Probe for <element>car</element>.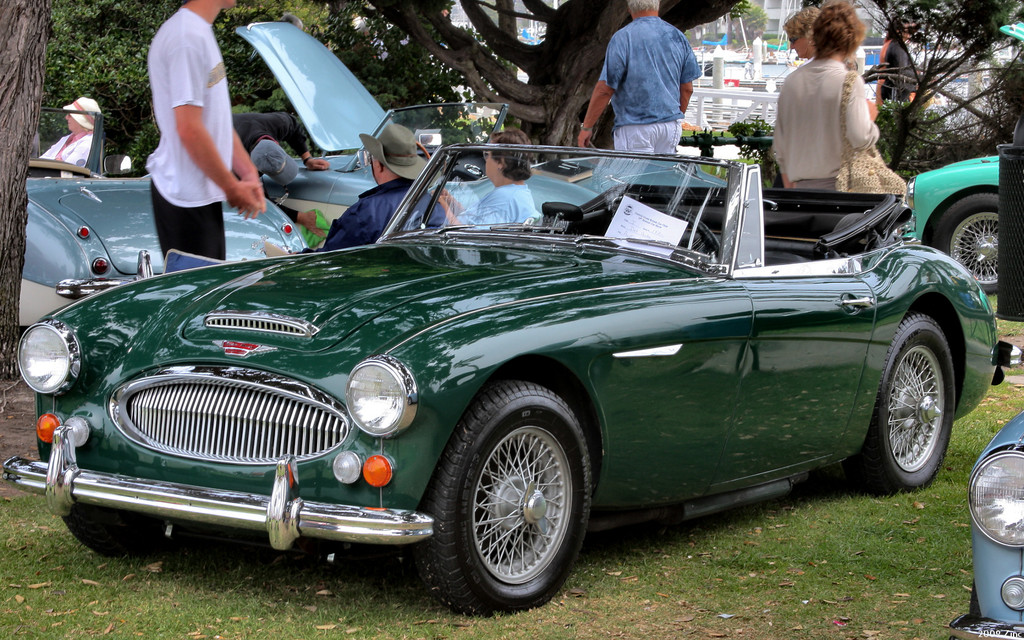
Probe result: pyautogui.locateOnScreen(6, 137, 1023, 613).
